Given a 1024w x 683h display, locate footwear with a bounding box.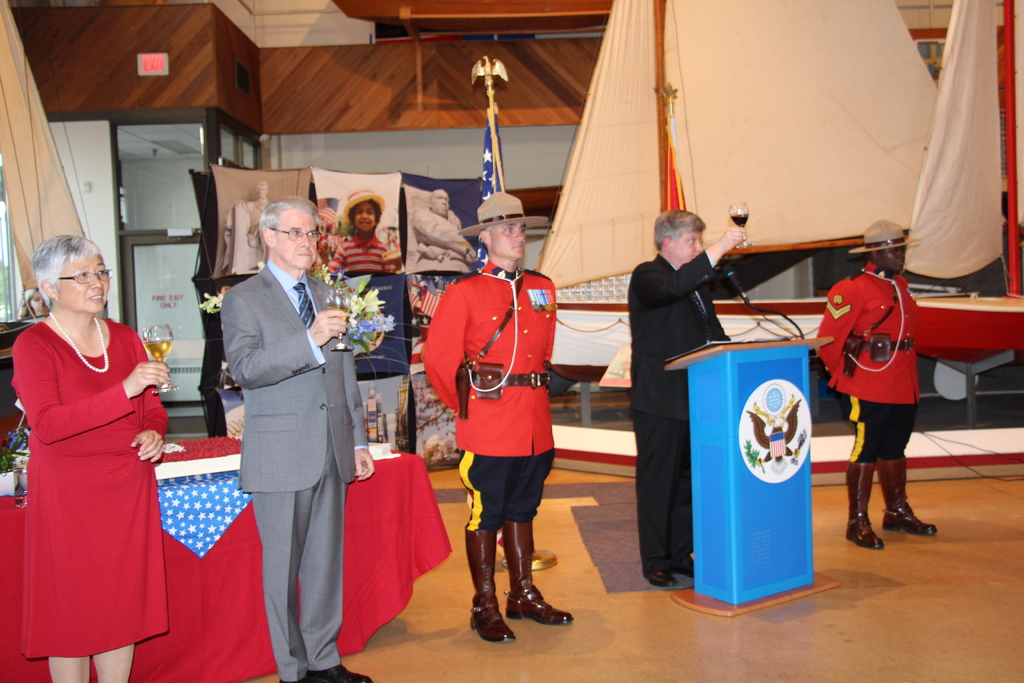
Located: [504, 518, 572, 625].
